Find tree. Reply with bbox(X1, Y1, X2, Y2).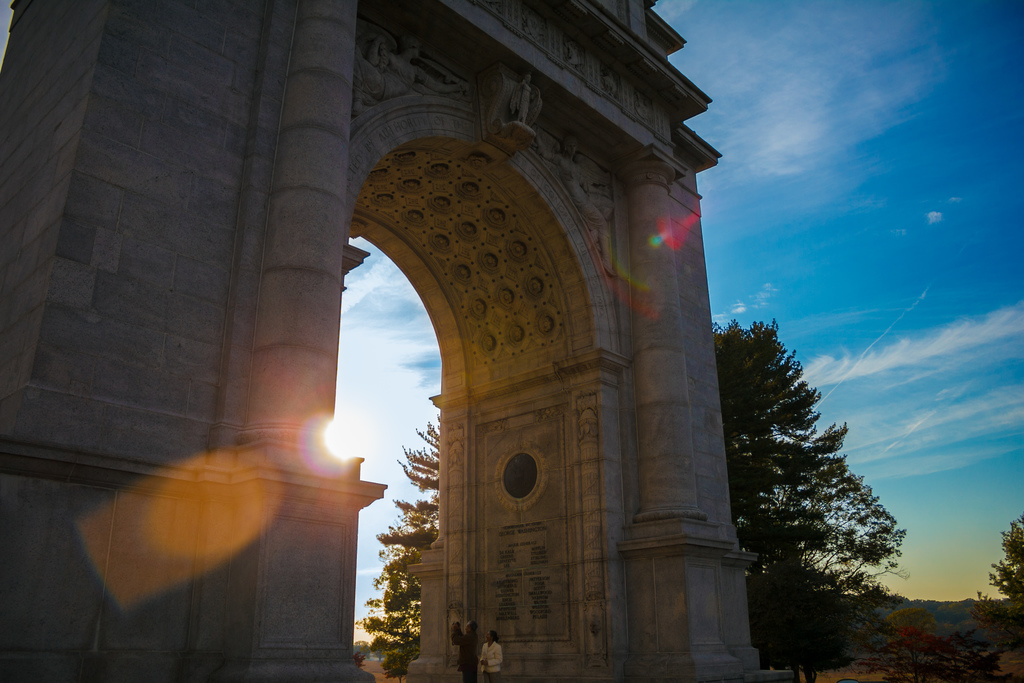
bbox(724, 280, 906, 659).
